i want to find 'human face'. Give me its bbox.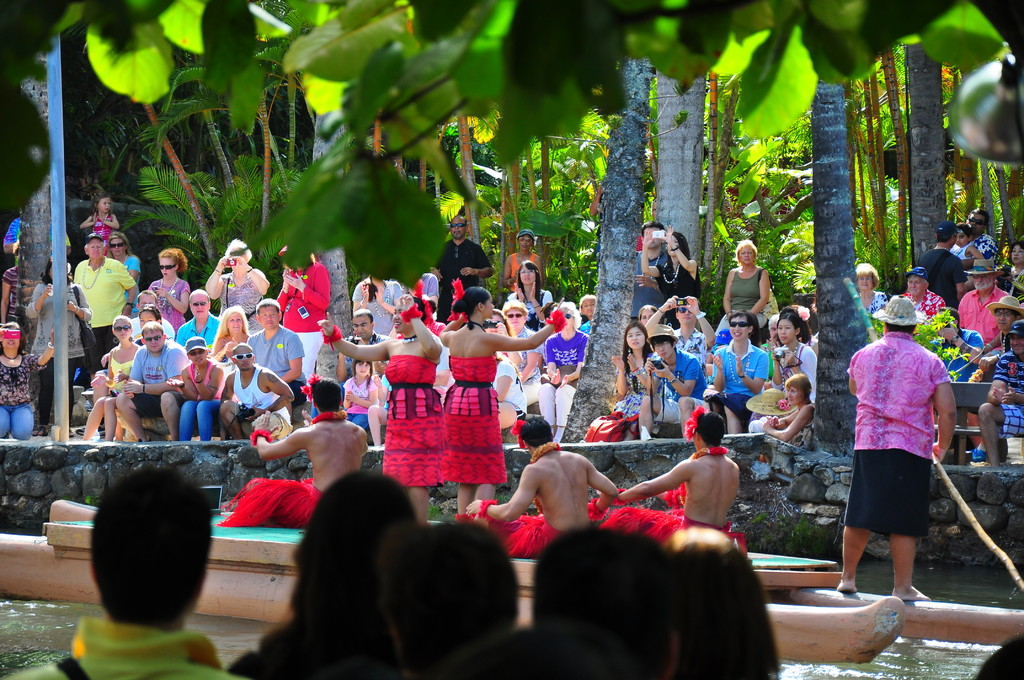
left=729, top=317, right=749, bottom=339.
